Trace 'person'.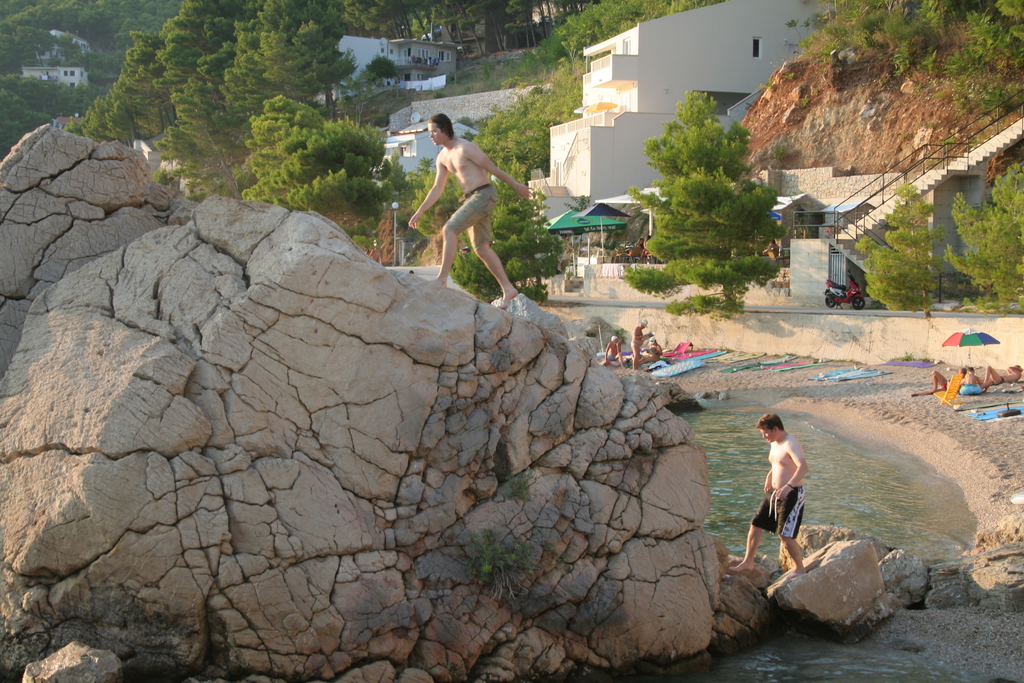
Traced to x1=632 y1=334 x2=664 y2=365.
